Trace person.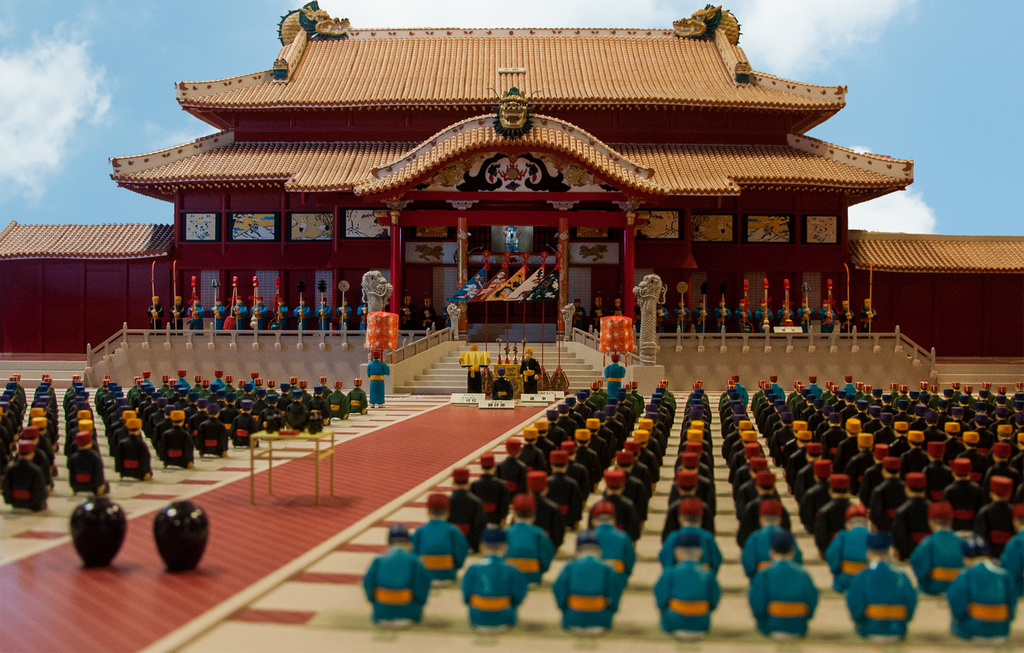
Traced to box(189, 296, 204, 332).
